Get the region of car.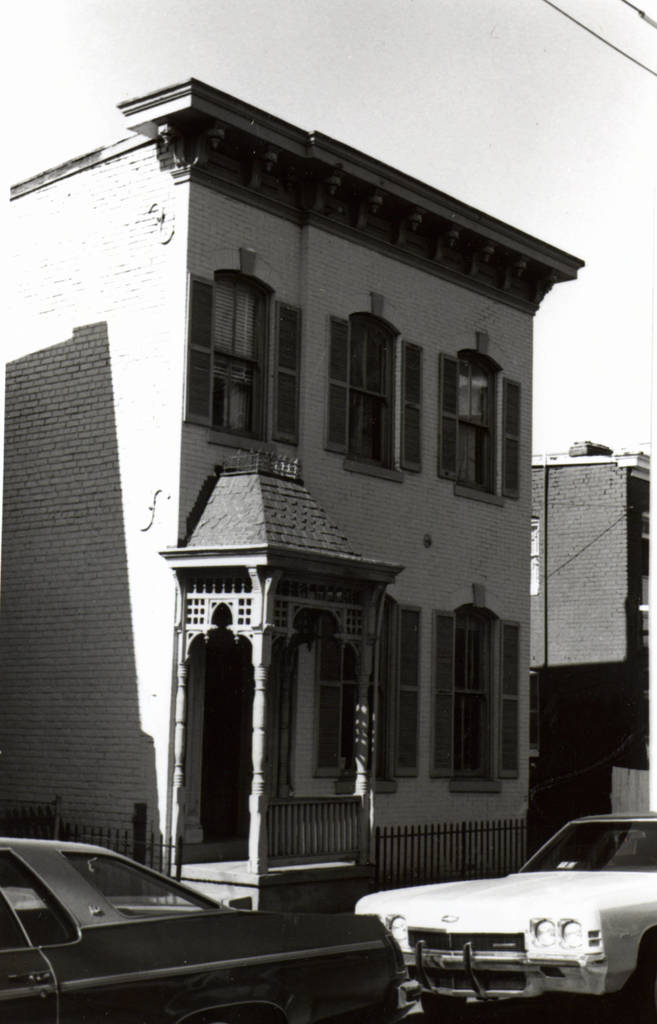
rect(380, 833, 645, 1006).
